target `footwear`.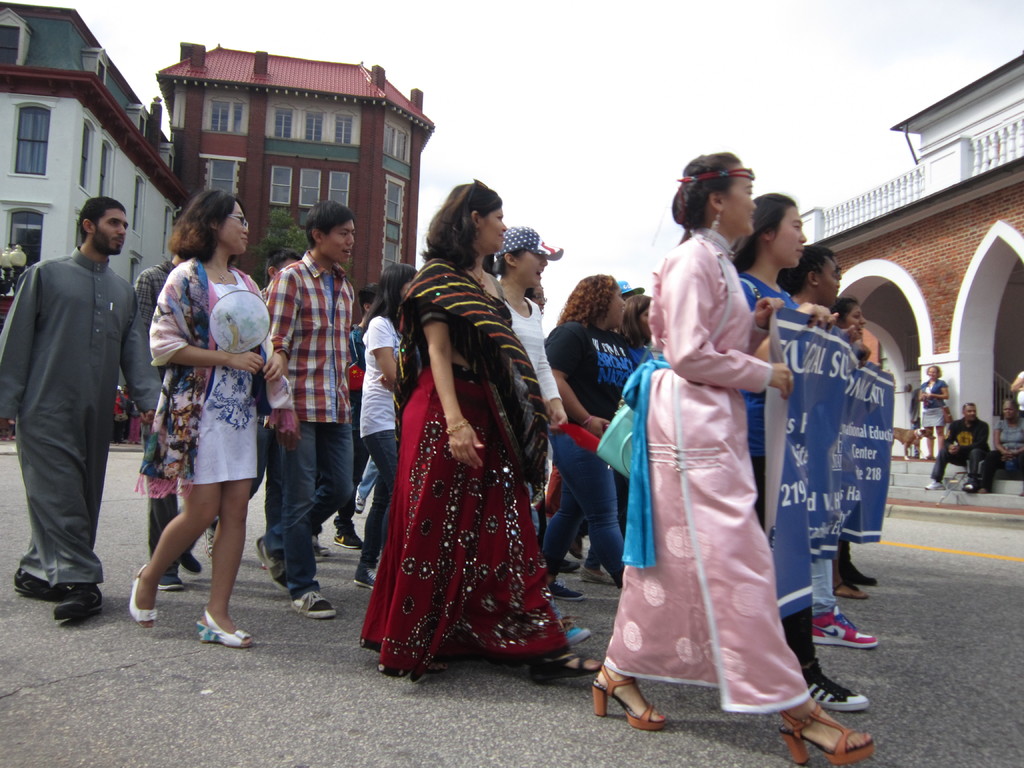
Target region: 797, 651, 866, 712.
